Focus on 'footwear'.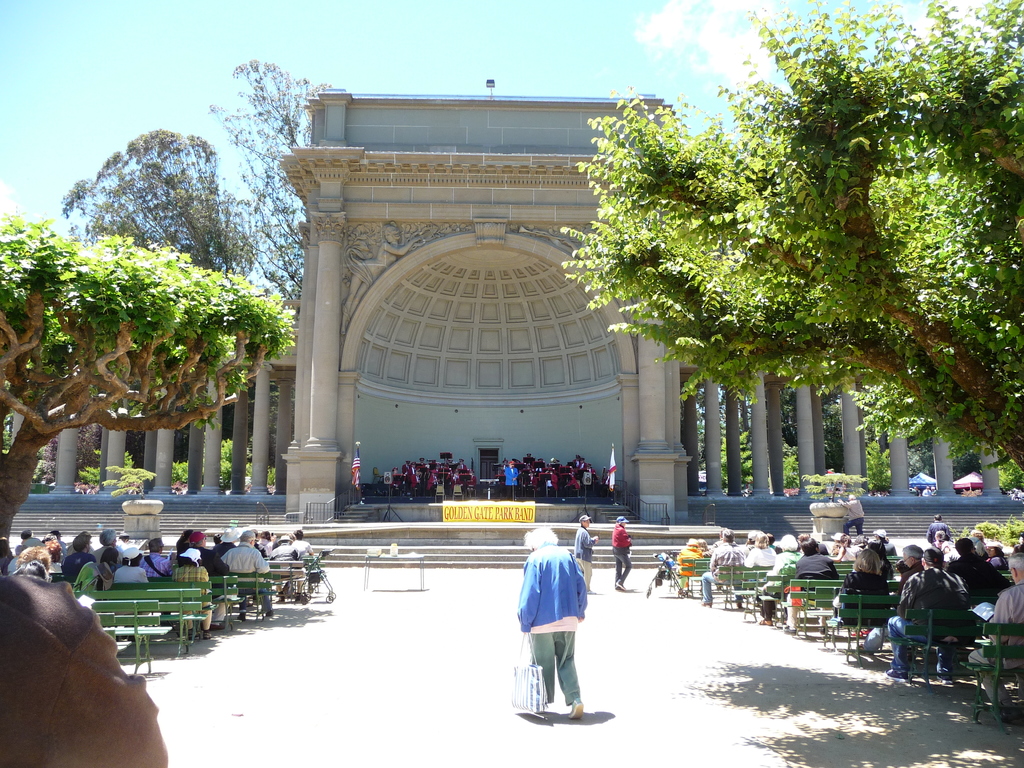
Focused at Rect(614, 576, 627, 589).
